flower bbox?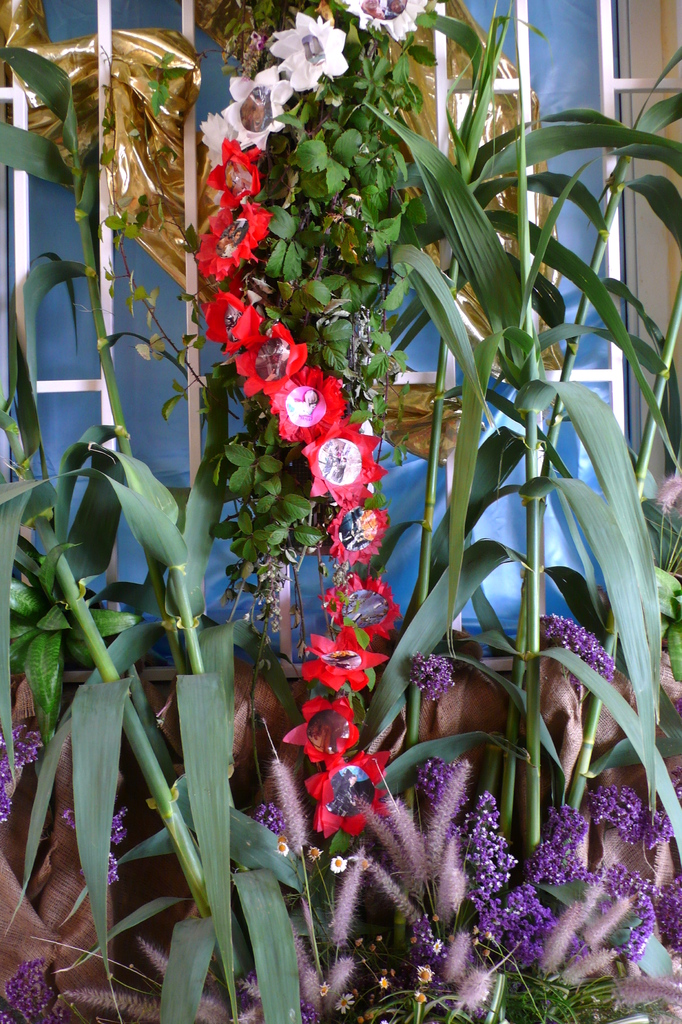
[546,607,638,692]
